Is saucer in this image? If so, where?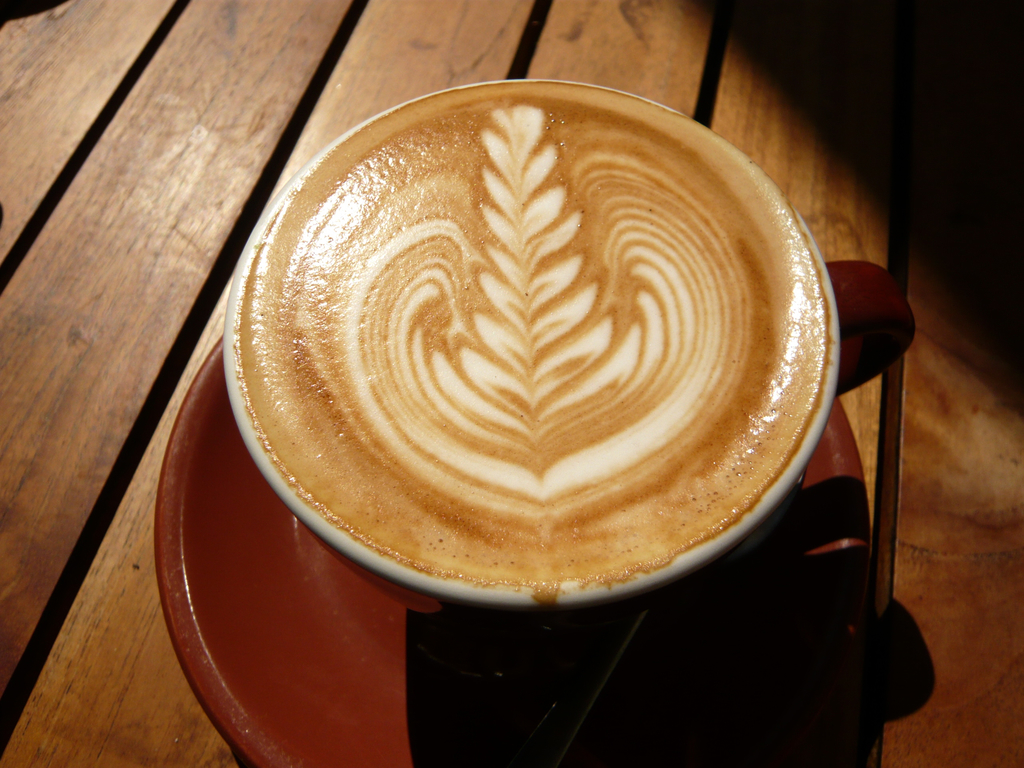
Yes, at pyautogui.locateOnScreen(151, 335, 872, 767).
